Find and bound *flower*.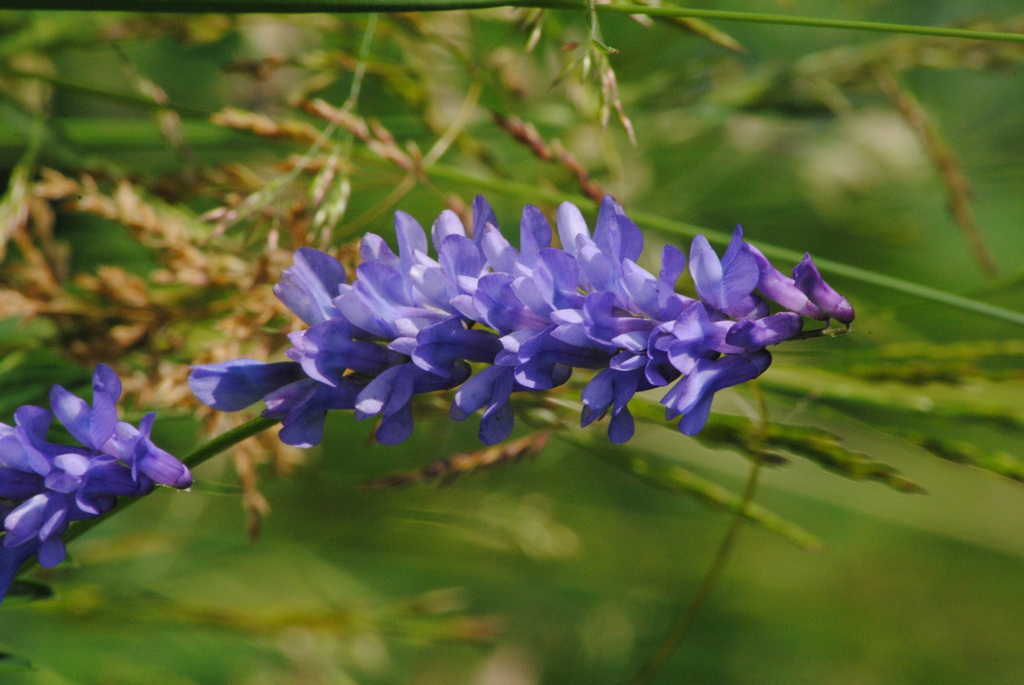
Bound: rect(177, 187, 865, 454).
